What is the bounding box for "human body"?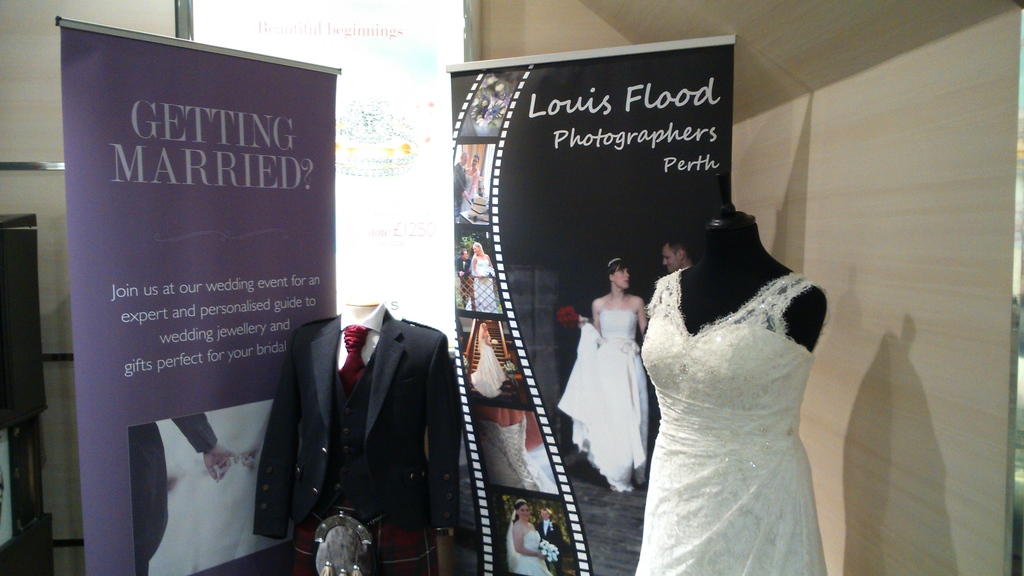
(456,249,472,309).
